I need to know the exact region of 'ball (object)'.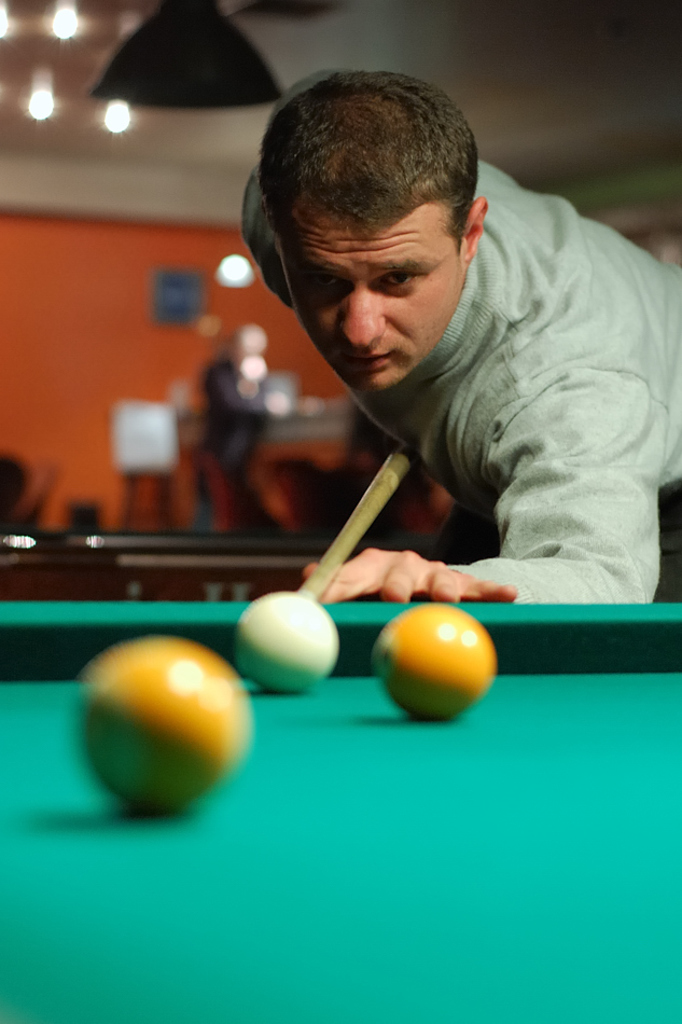
Region: {"x1": 85, "y1": 635, "x2": 249, "y2": 816}.
